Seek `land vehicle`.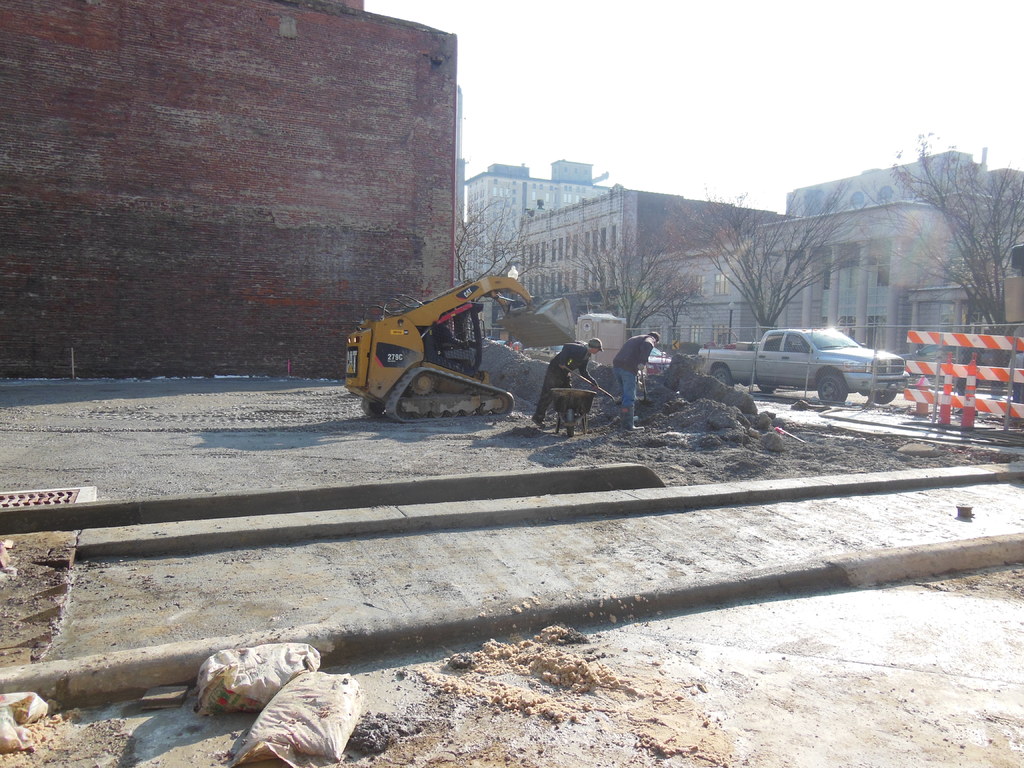
box=[332, 262, 553, 424].
